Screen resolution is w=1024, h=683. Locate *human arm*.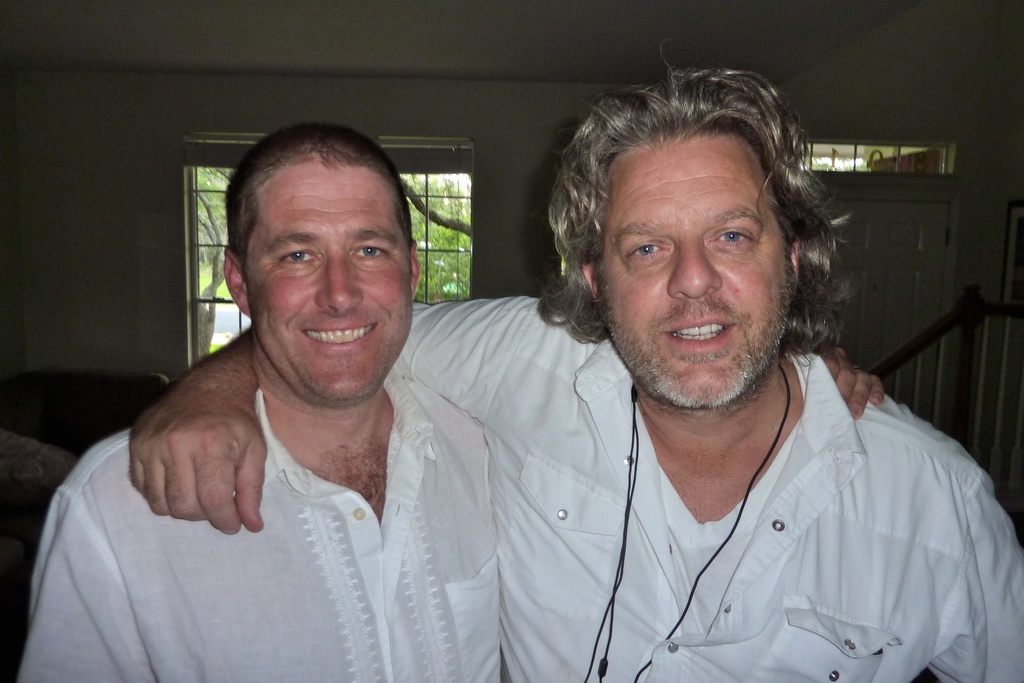
(15,487,152,682).
